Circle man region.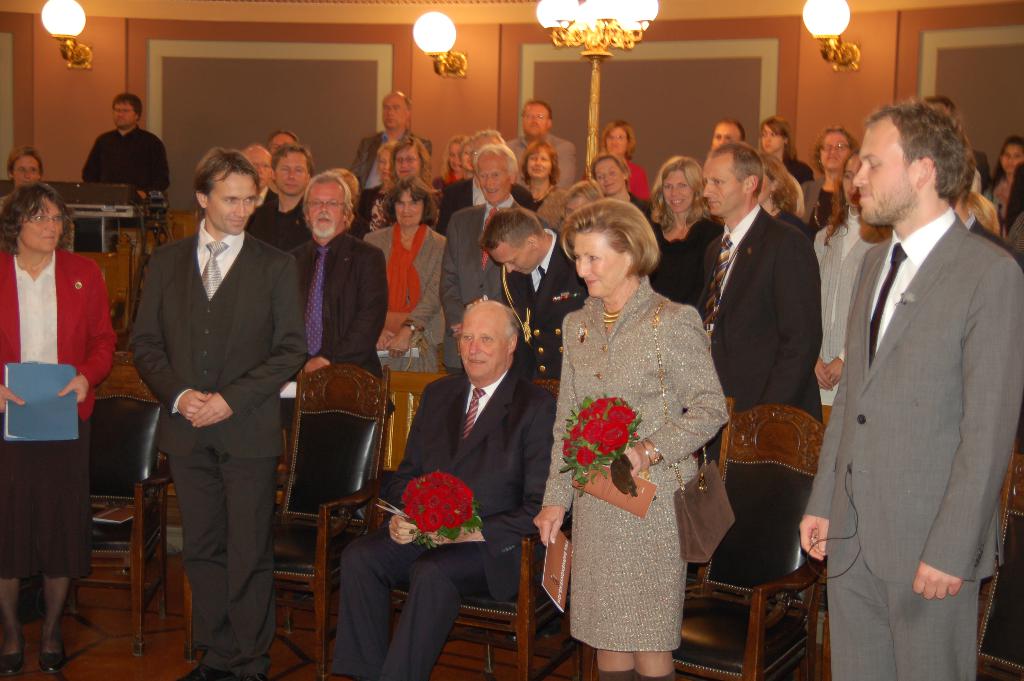
Region: select_region(292, 170, 397, 524).
